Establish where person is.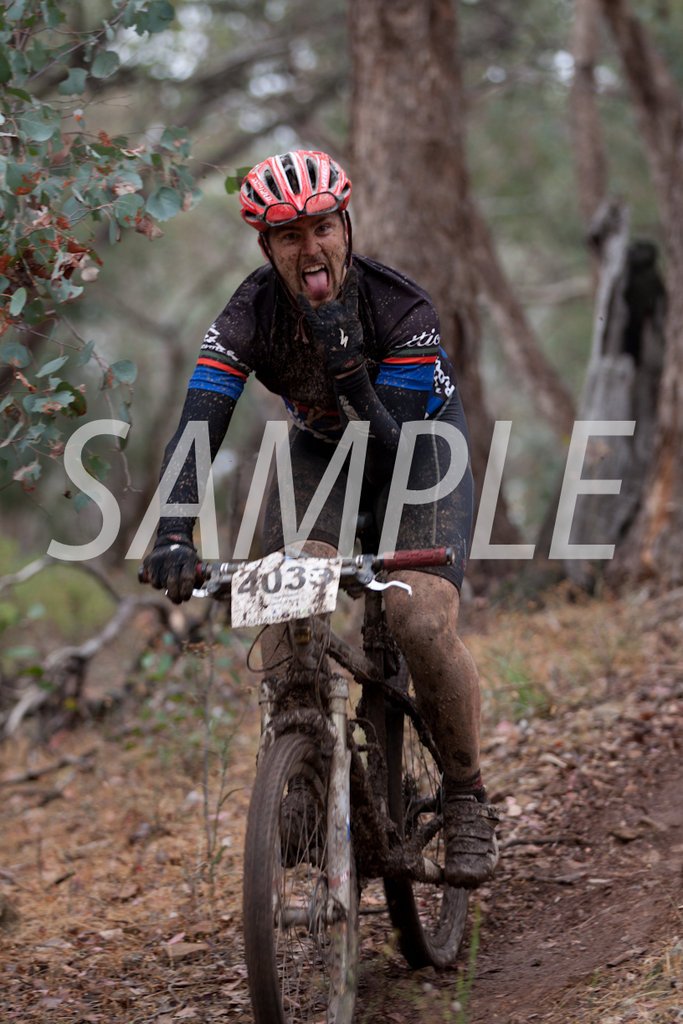
Established at pyautogui.locateOnScreen(140, 149, 503, 889).
